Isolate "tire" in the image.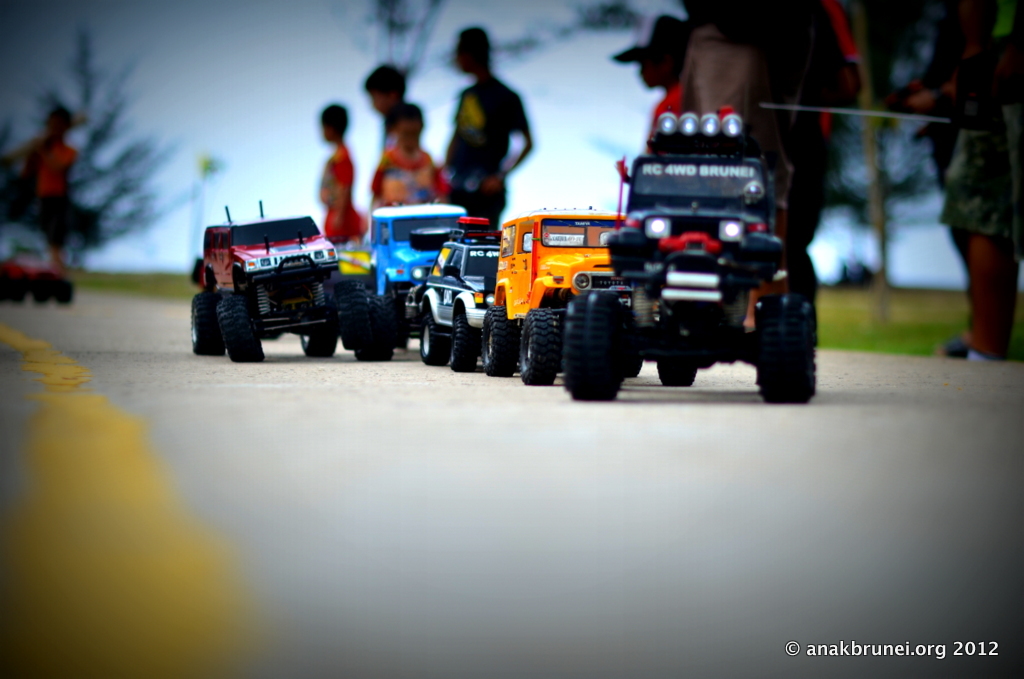
Isolated region: [left=353, top=293, right=397, bottom=362].
